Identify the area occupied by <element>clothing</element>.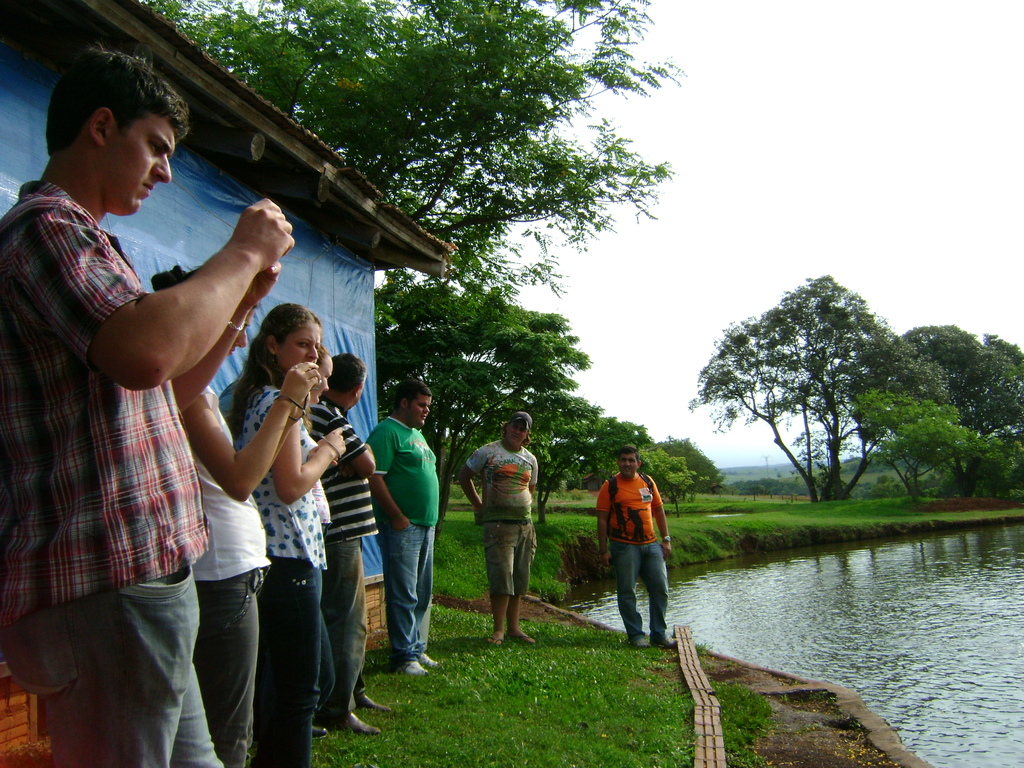
Area: (left=191, top=569, right=271, bottom=762).
